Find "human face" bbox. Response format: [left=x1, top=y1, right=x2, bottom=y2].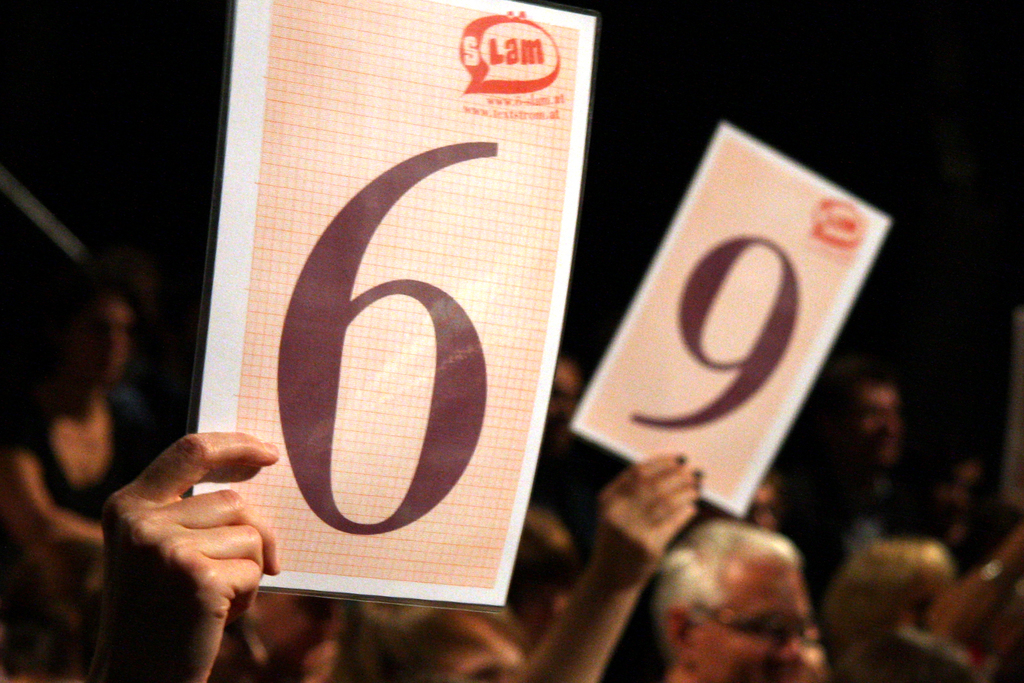
[left=66, top=294, right=133, bottom=389].
